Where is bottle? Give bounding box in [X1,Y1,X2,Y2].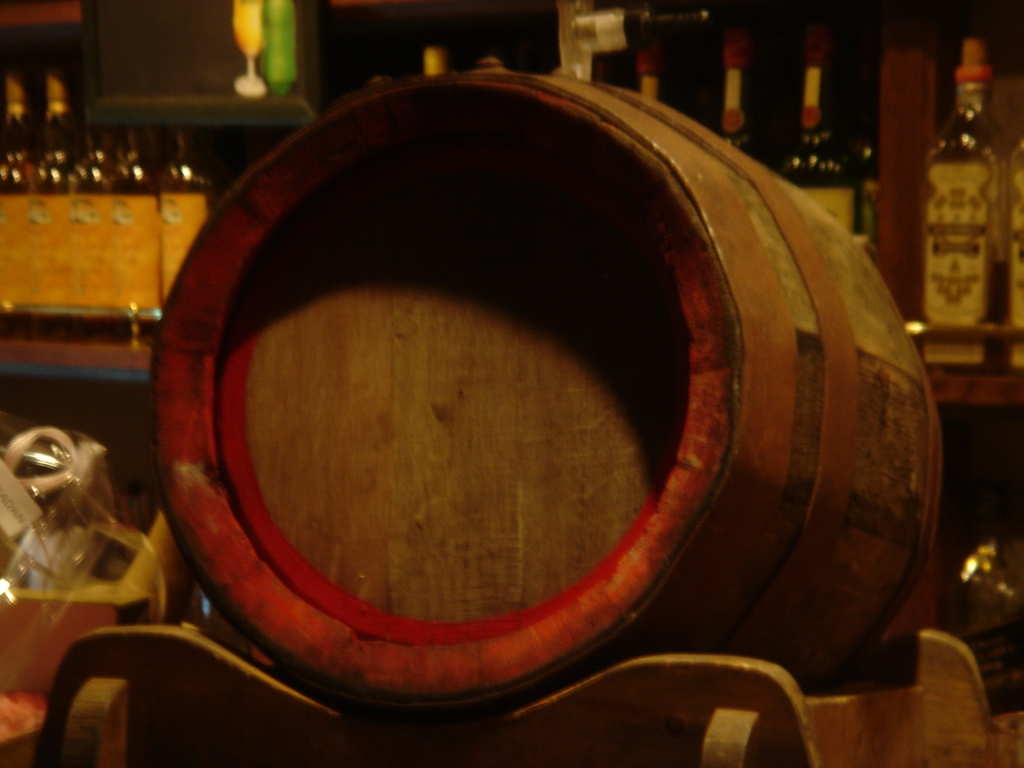
[150,126,221,314].
